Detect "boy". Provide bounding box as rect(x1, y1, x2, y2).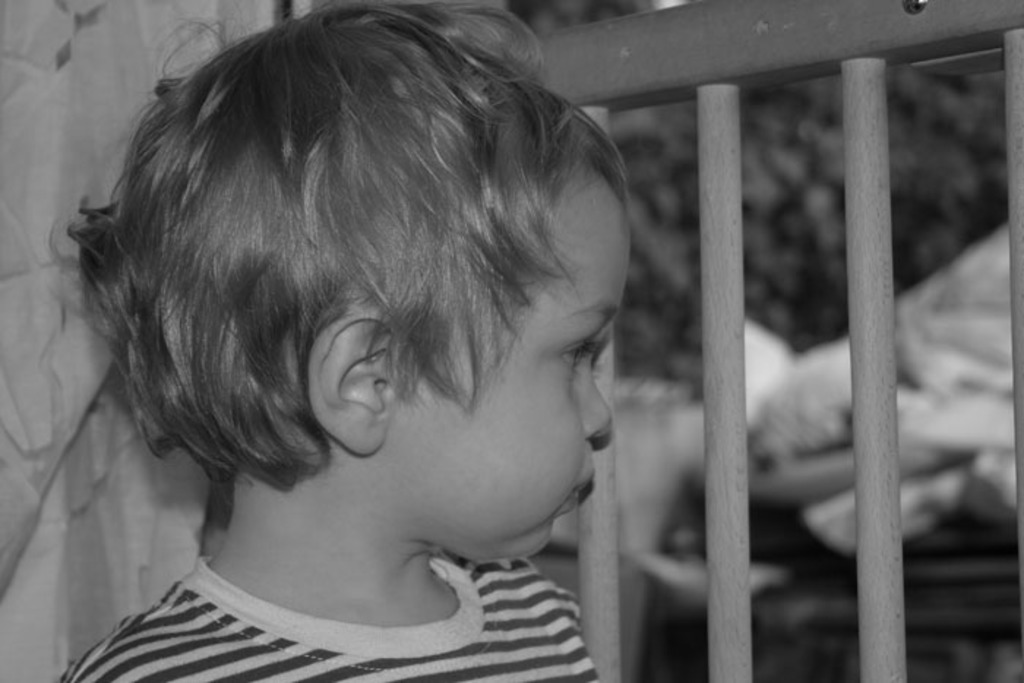
rect(6, 7, 702, 680).
